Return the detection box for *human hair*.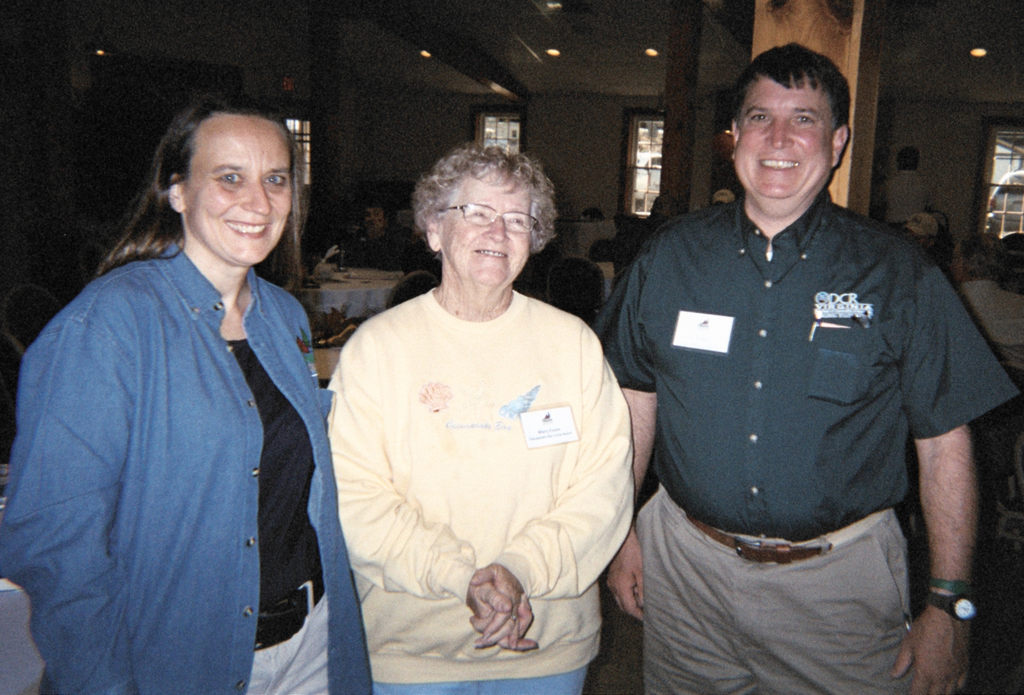
rect(401, 130, 563, 258).
